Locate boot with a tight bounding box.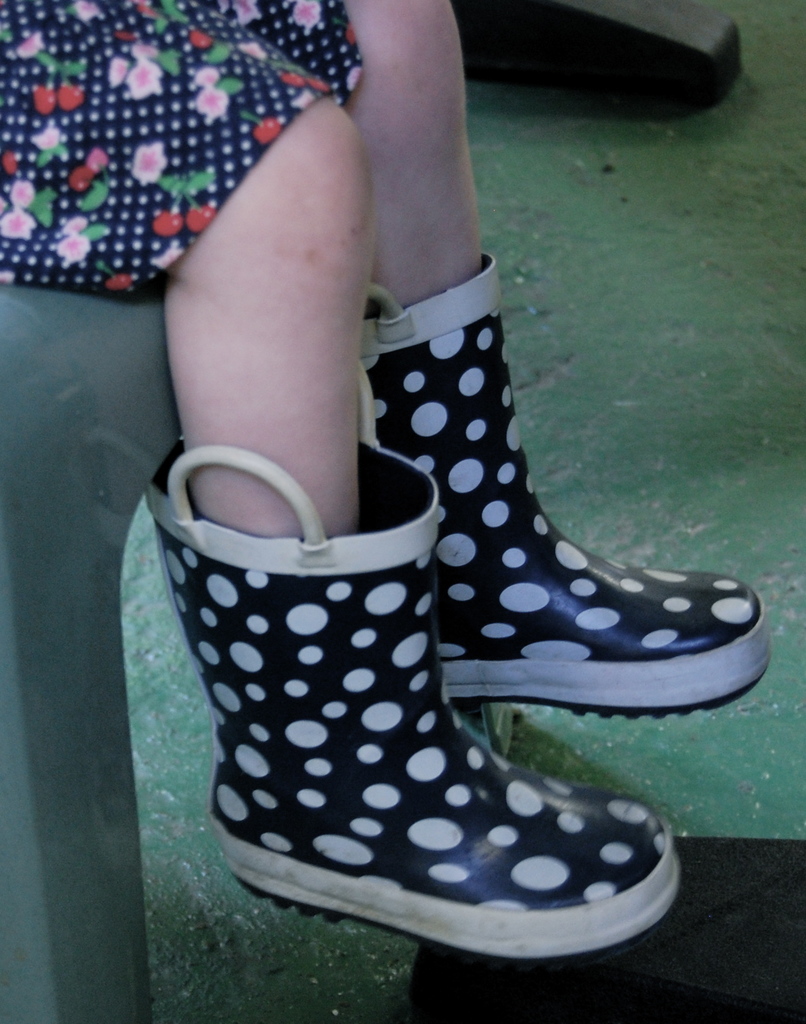
154:447:670:973.
